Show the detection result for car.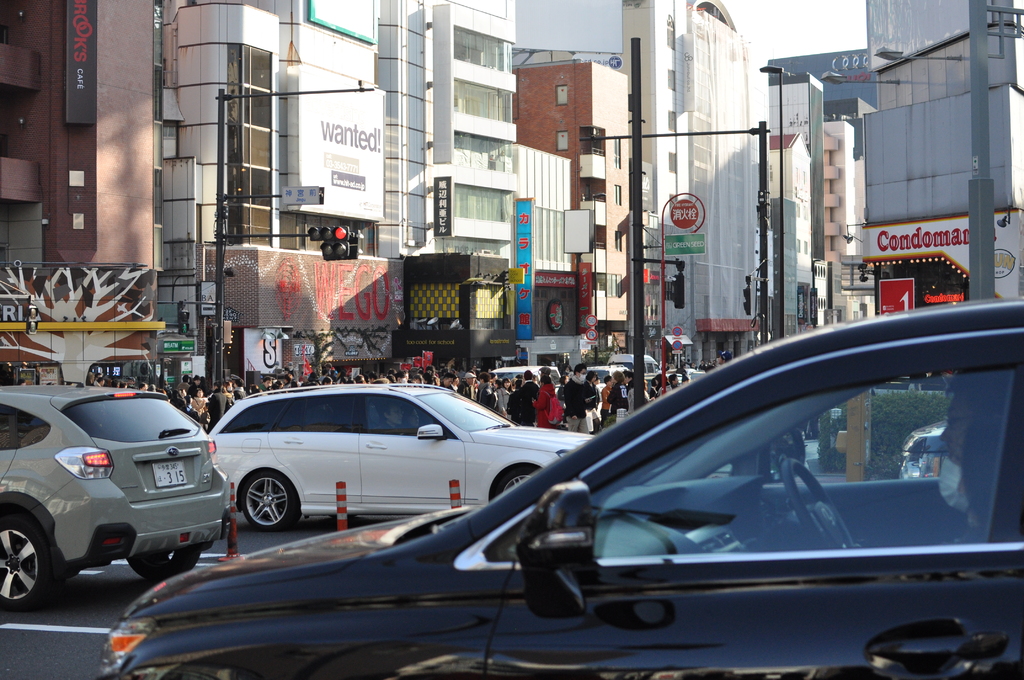
207 380 614 531.
